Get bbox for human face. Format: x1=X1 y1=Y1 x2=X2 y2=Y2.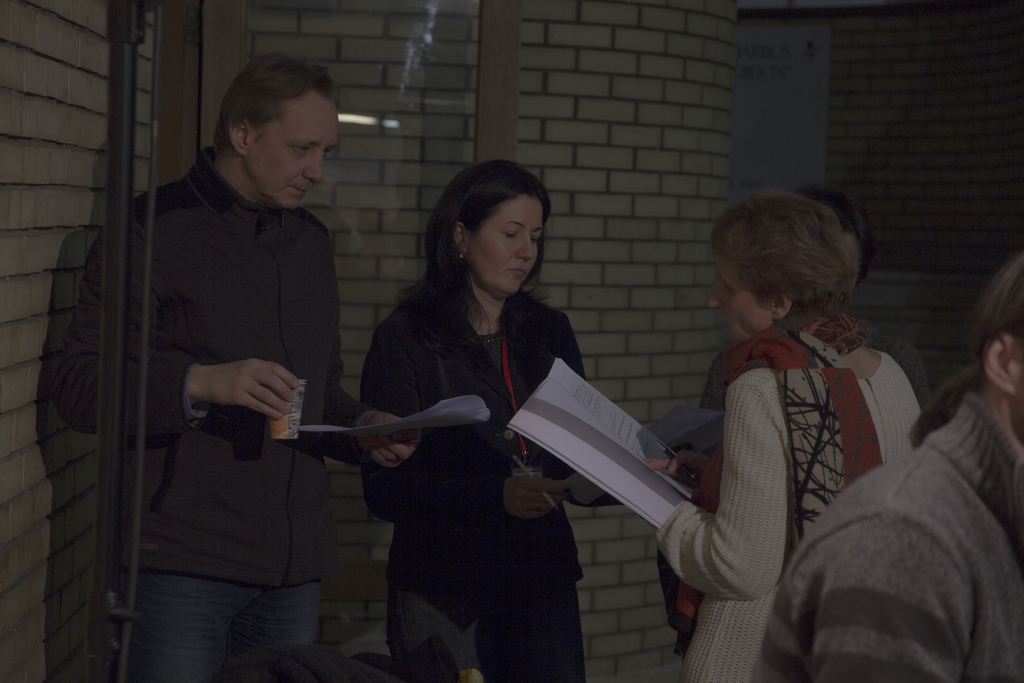
x1=471 y1=195 x2=542 y2=297.
